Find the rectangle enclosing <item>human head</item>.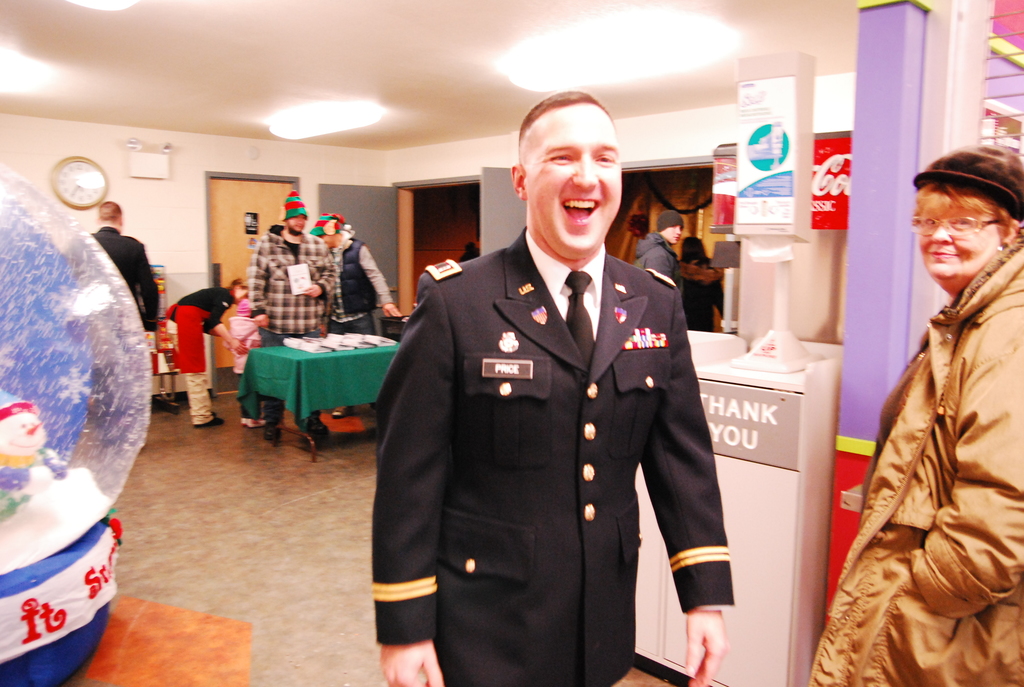
[226, 276, 246, 308].
